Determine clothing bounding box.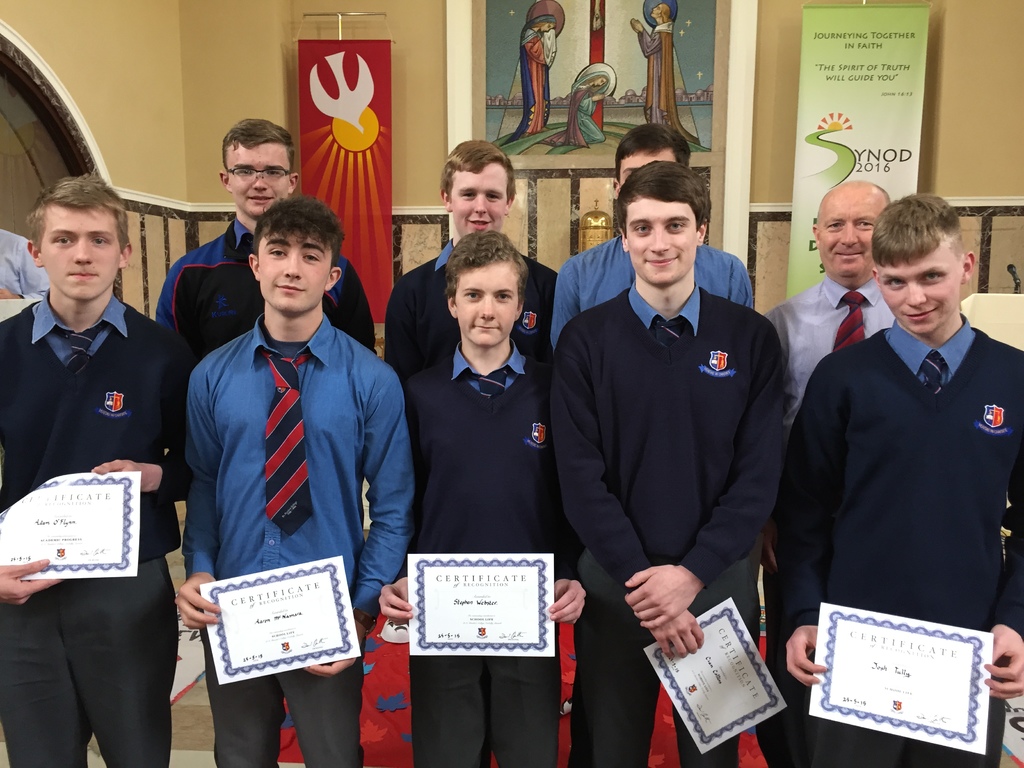
Determined: <box>559,267,809,725</box>.
